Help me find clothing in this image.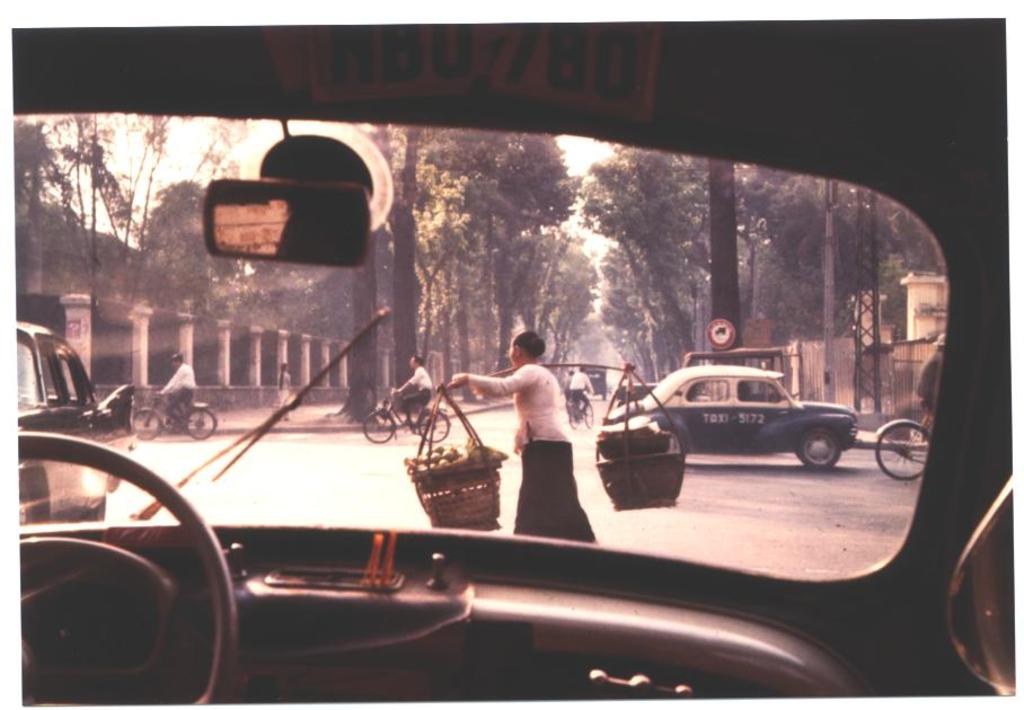
Found it: region(468, 360, 602, 539).
